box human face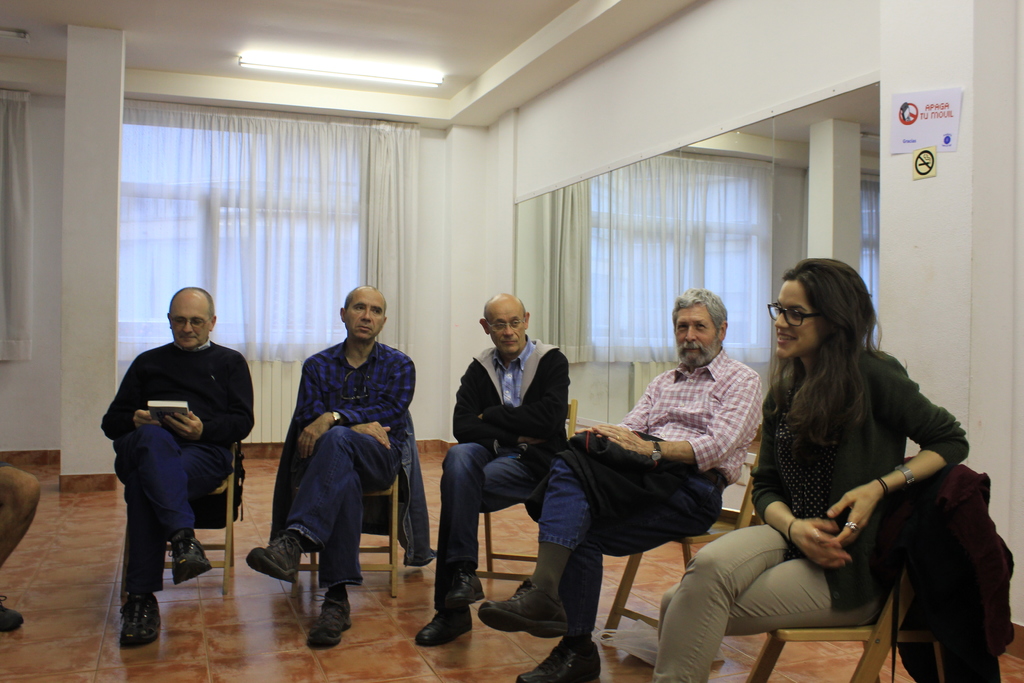
[left=671, top=306, right=721, bottom=366]
